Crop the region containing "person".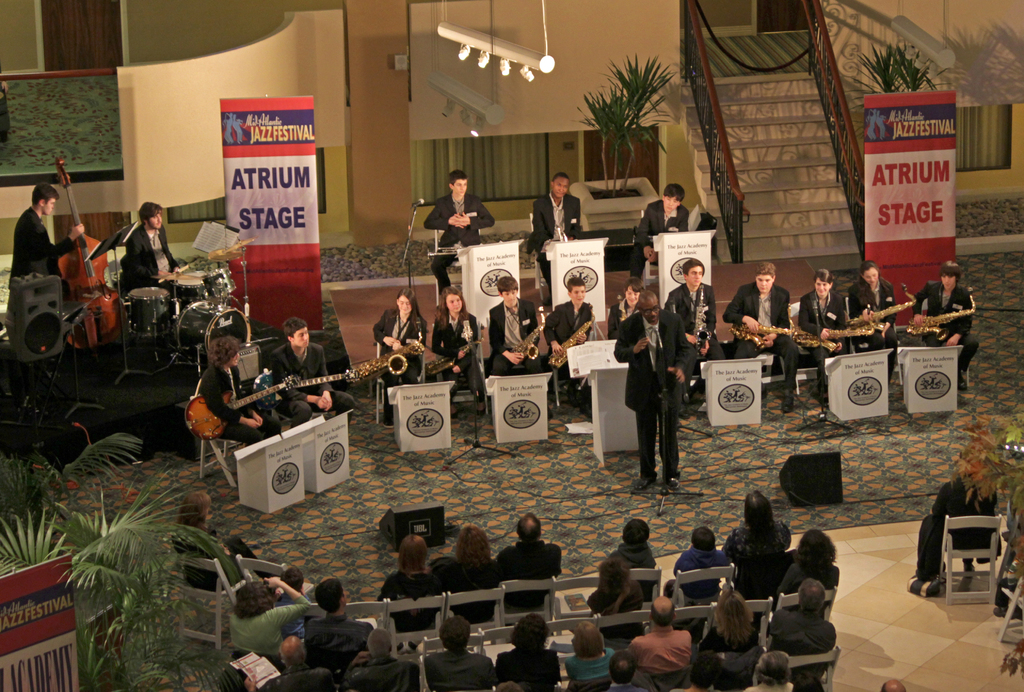
Crop region: locate(197, 335, 282, 446).
